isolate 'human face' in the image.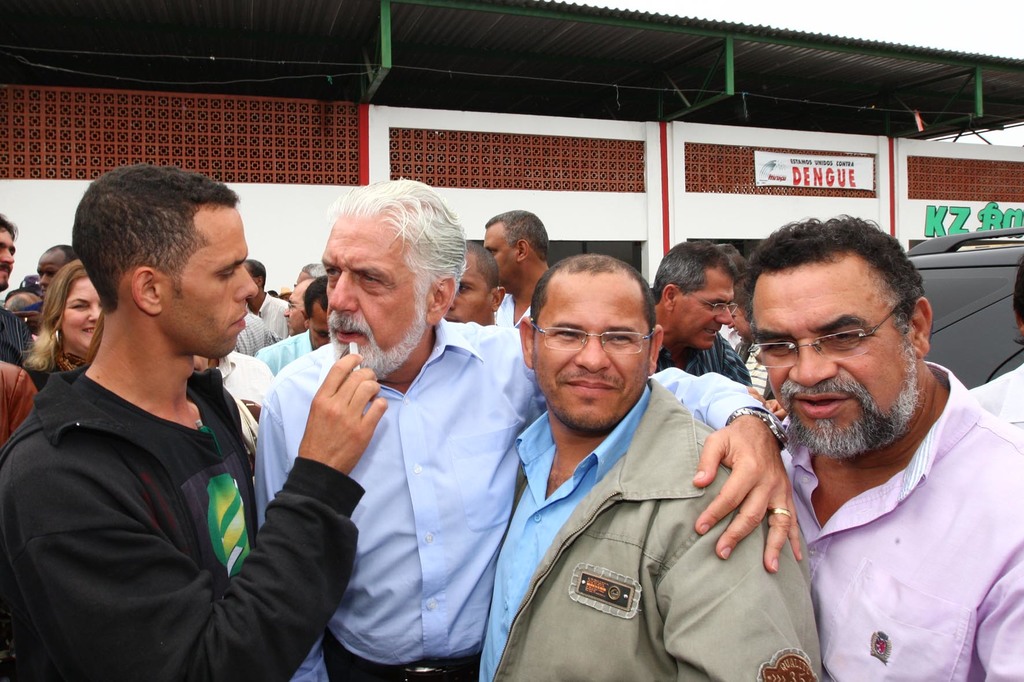
Isolated region: rect(58, 274, 106, 356).
